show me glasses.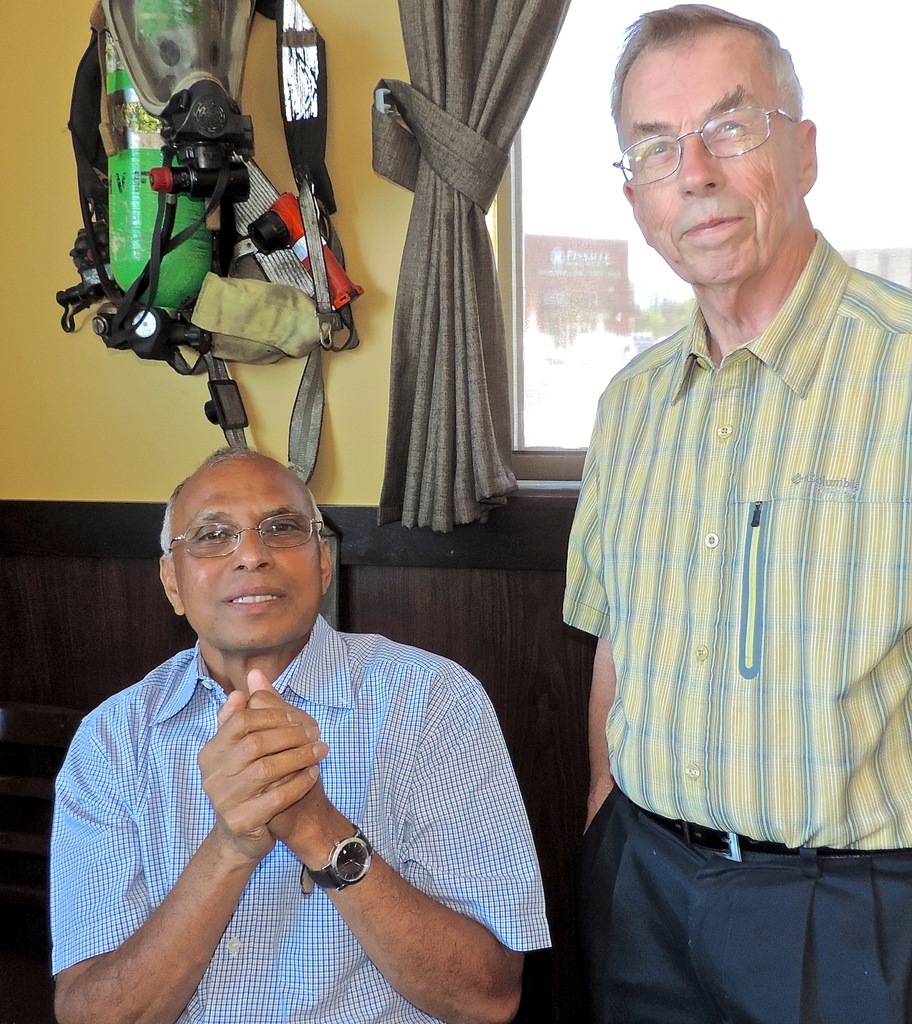
glasses is here: {"x1": 161, "y1": 522, "x2": 328, "y2": 579}.
